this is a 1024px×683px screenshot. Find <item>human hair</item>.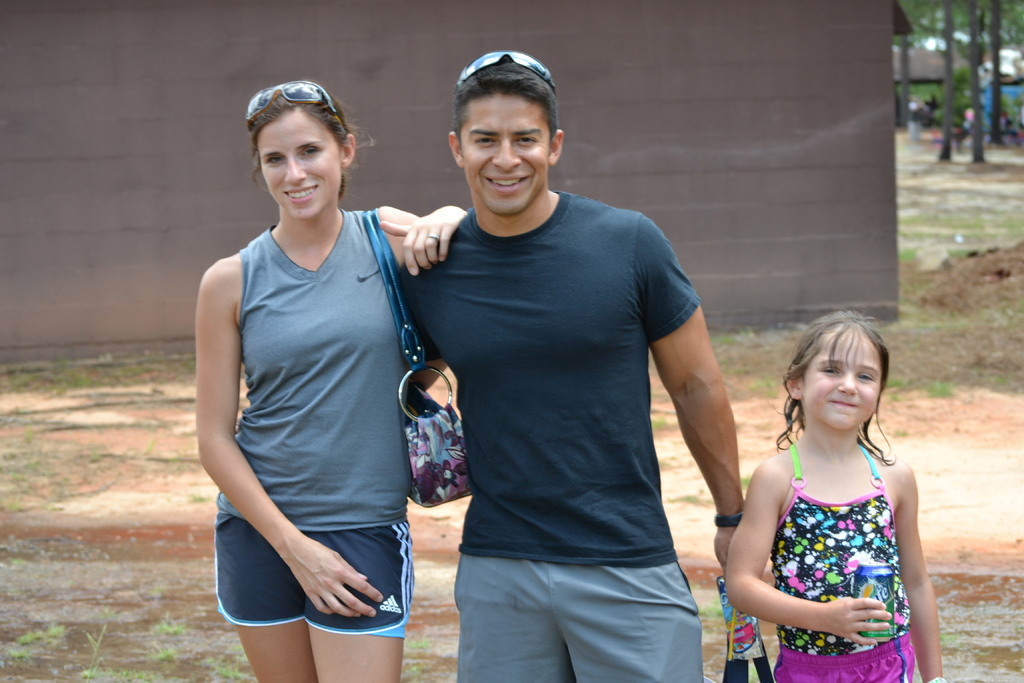
Bounding box: box=[252, 79, 378, 201].
